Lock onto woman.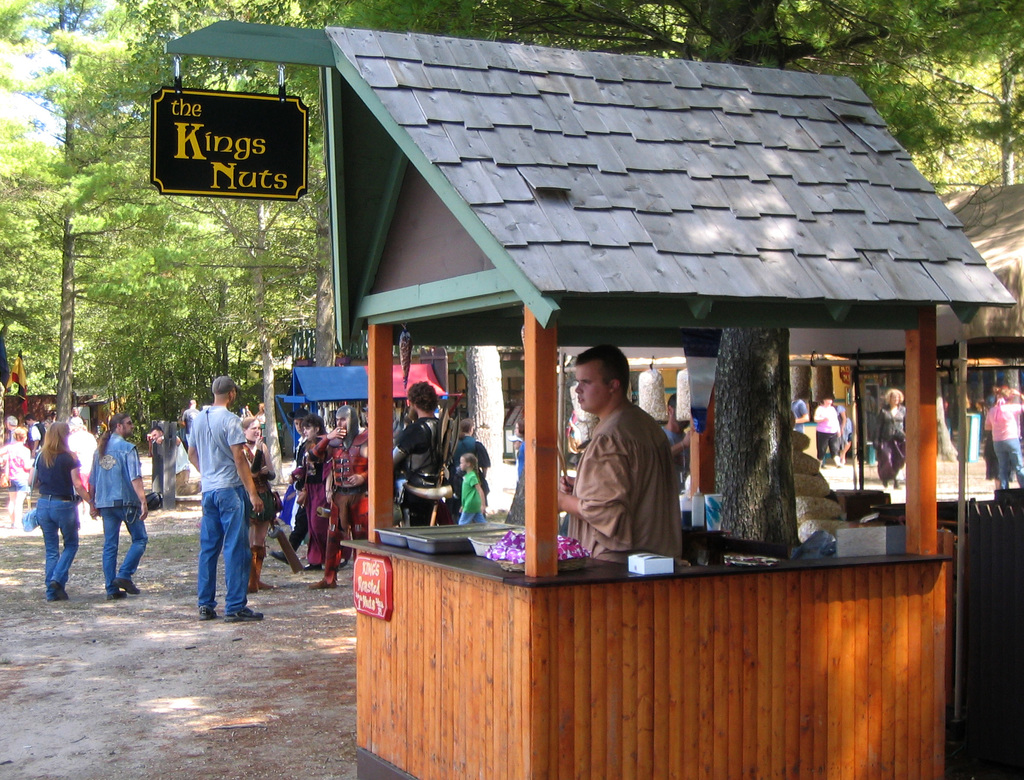
Locked: BBox(810, 394, 842, 472).
